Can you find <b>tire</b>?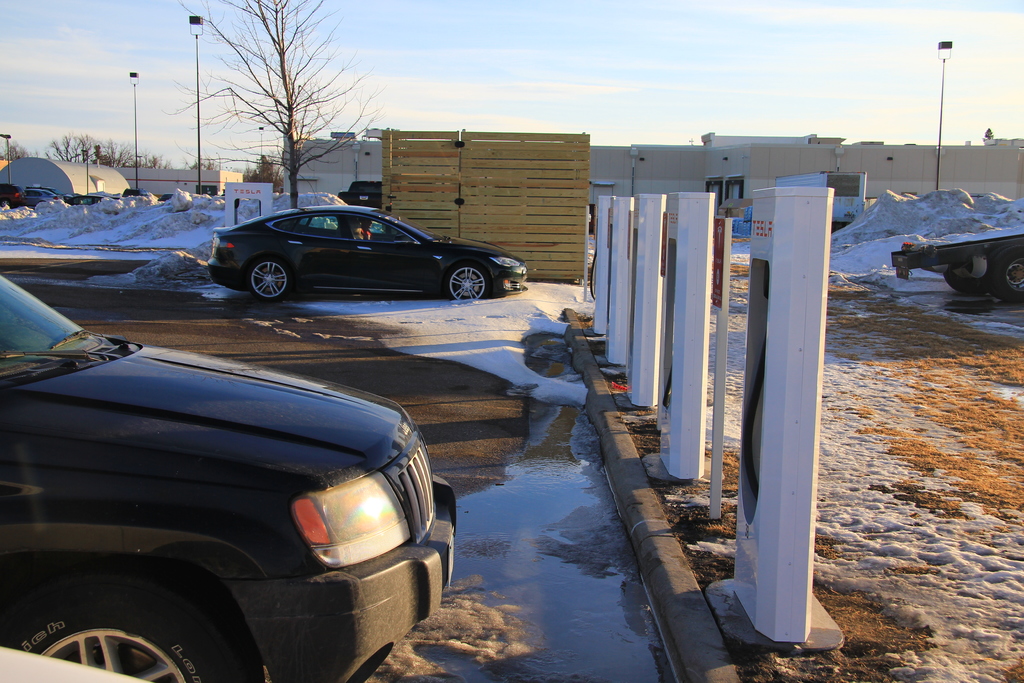
Yes, bounding box: 446, 265, 491, 300.
